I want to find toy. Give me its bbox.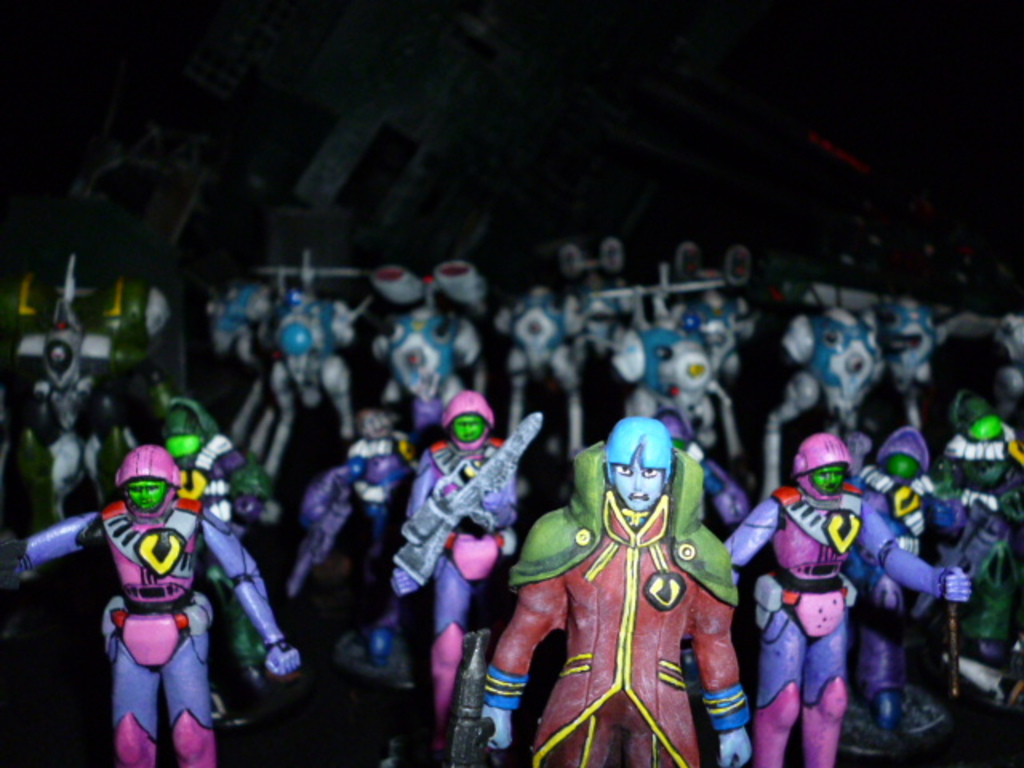
(x1=443, y1=261, x2=490, y2=322).
